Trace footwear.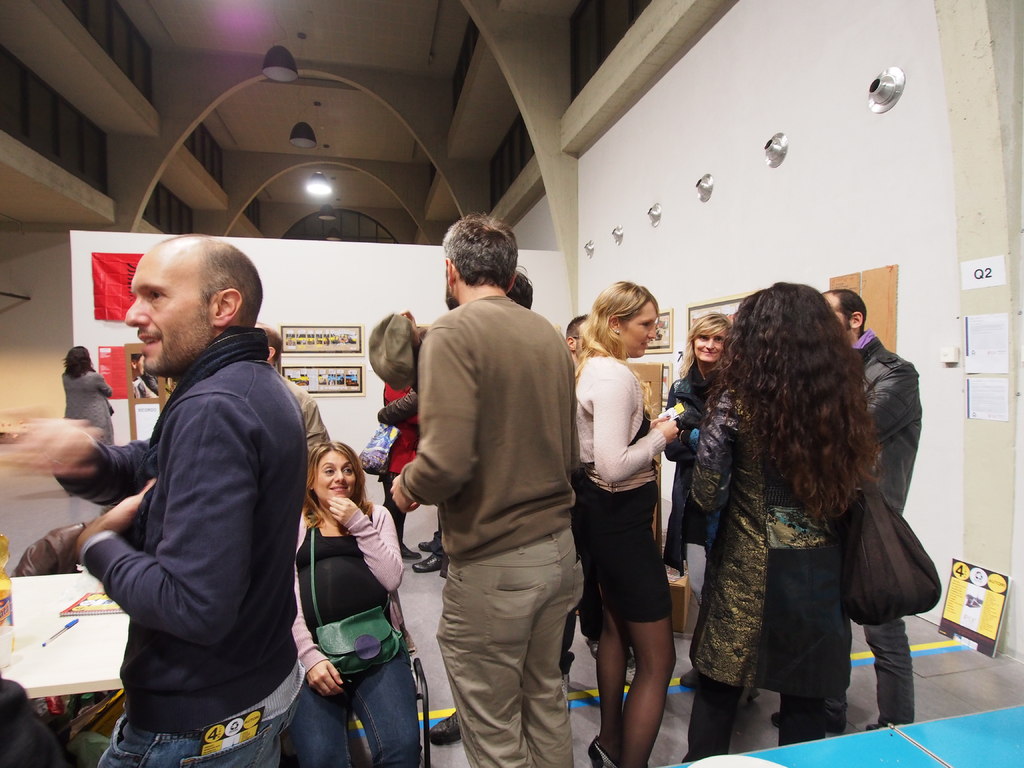
Traced to Rect(678, 668, 694, 691).
